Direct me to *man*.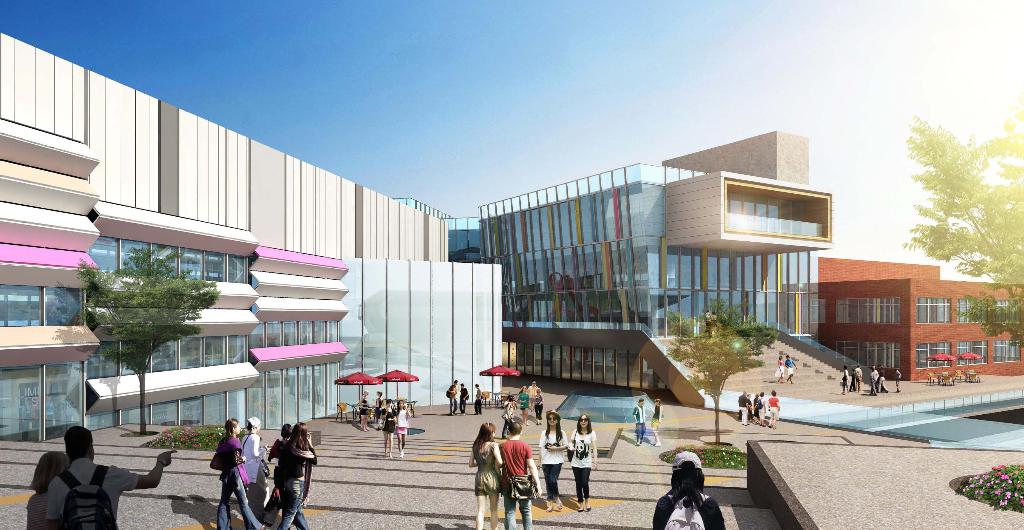
Direction: bbox=(473, 384, 483, 415).
